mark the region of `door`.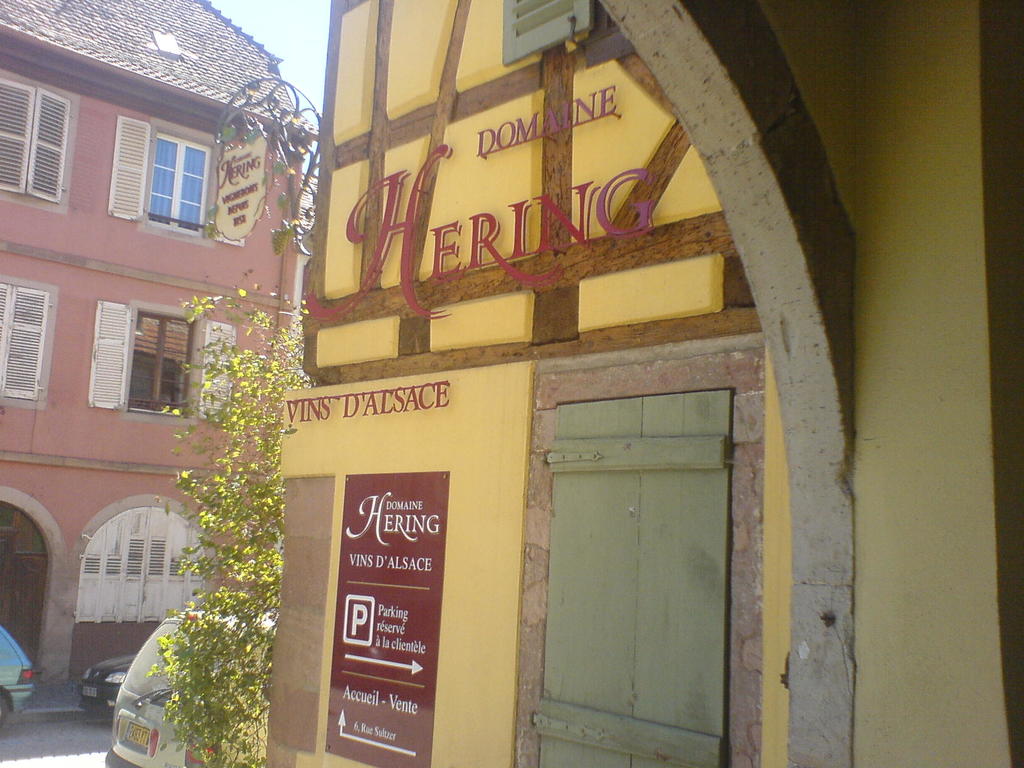
Region: bbox(527, 397, 730, 767).
